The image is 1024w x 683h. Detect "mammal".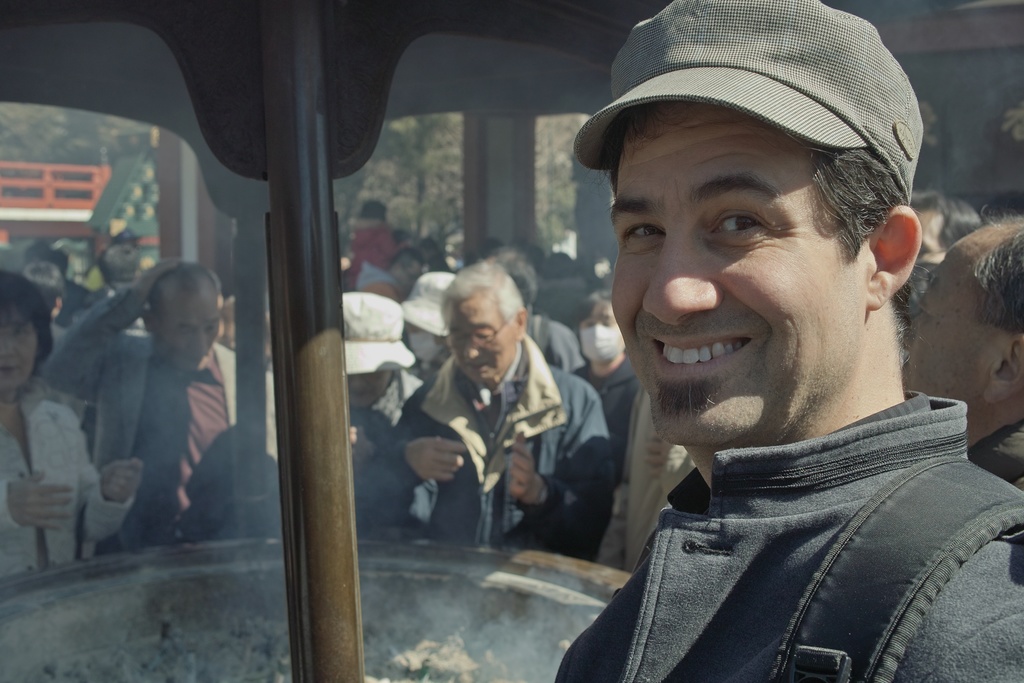
Detection: <box>43,249,230,565</box>.
